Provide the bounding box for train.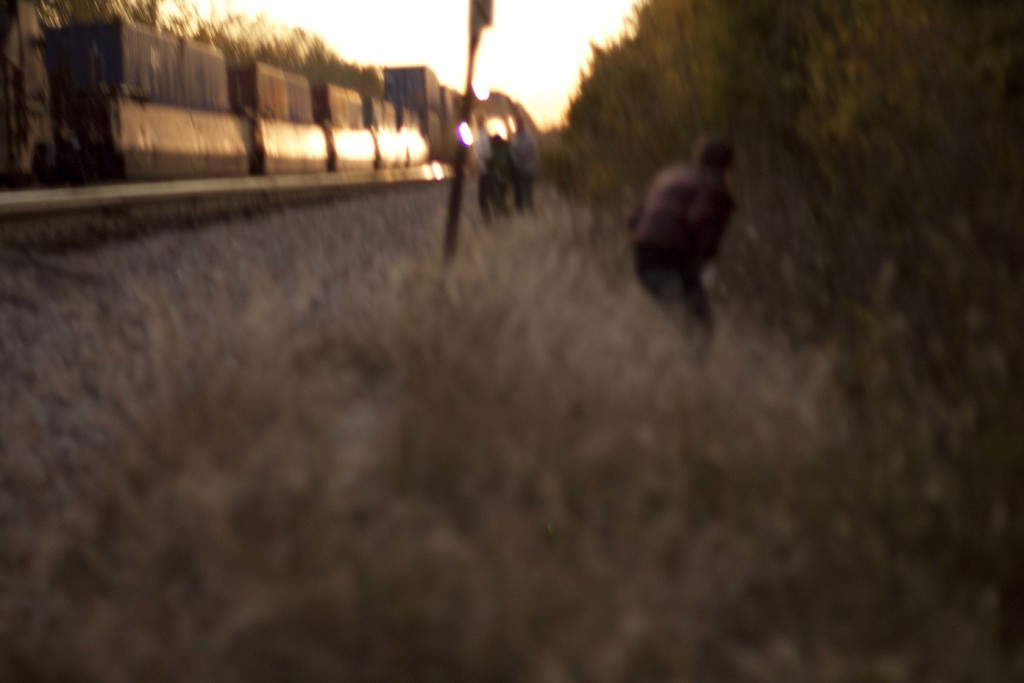
rect(0, 0, 470, 190).
